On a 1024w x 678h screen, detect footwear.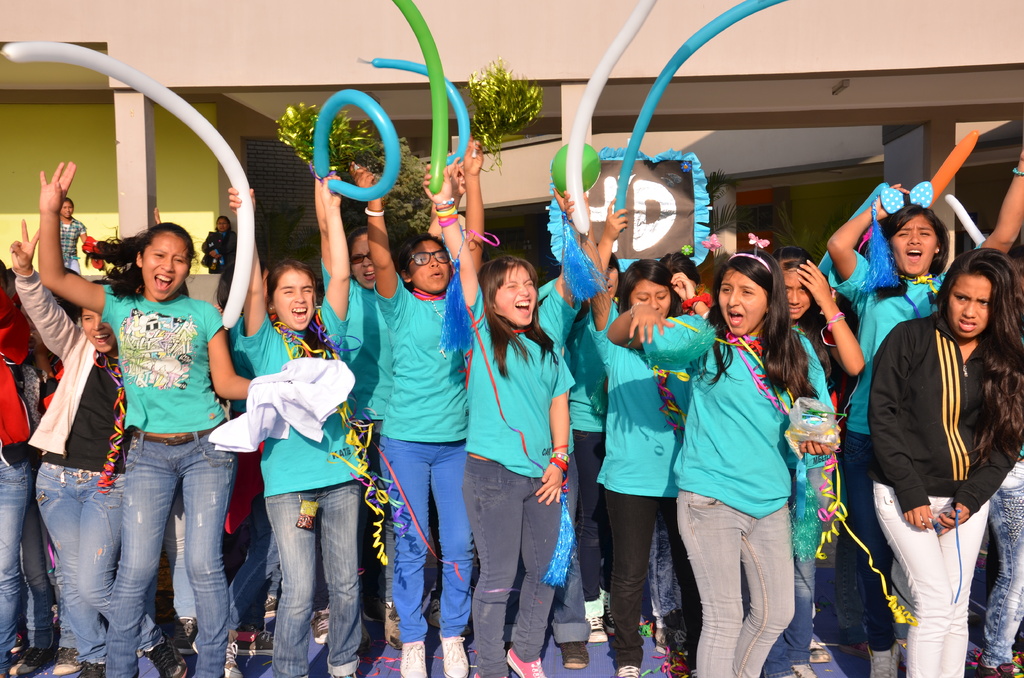
bbox=[5, 651, 51, 675].
